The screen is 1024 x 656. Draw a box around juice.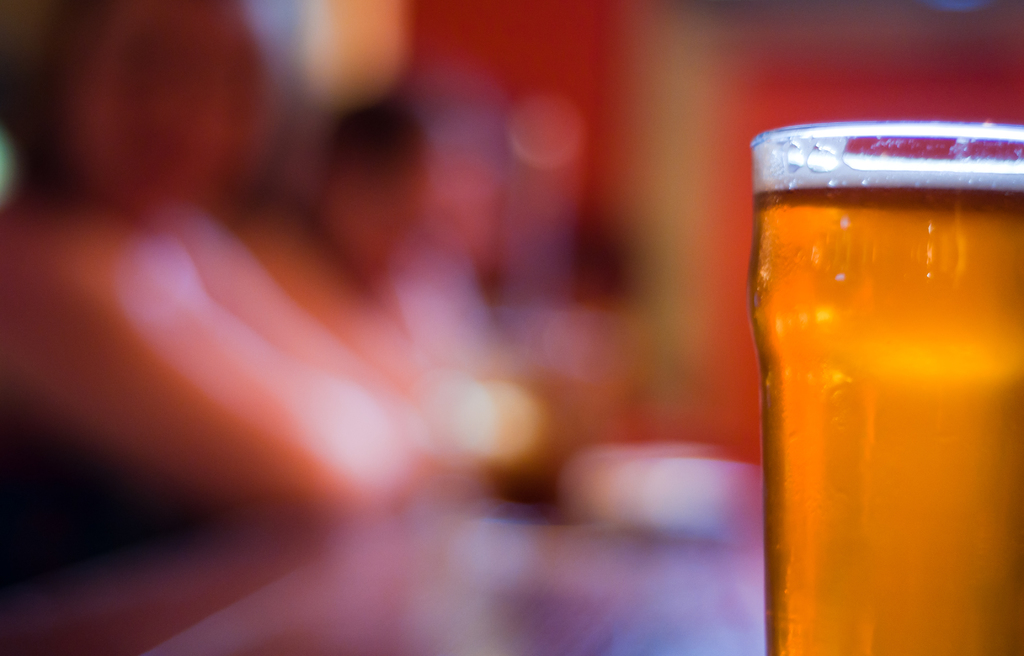
<region>764, 132, 1004, 642</region>.
